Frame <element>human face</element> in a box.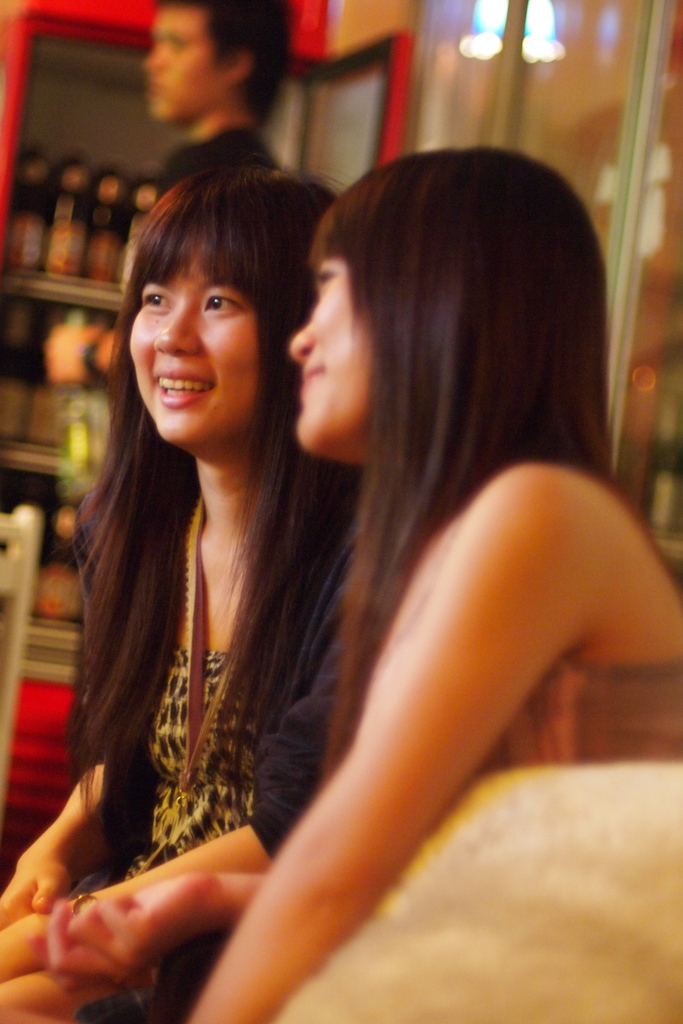
region(138, 4, 234, 128).
